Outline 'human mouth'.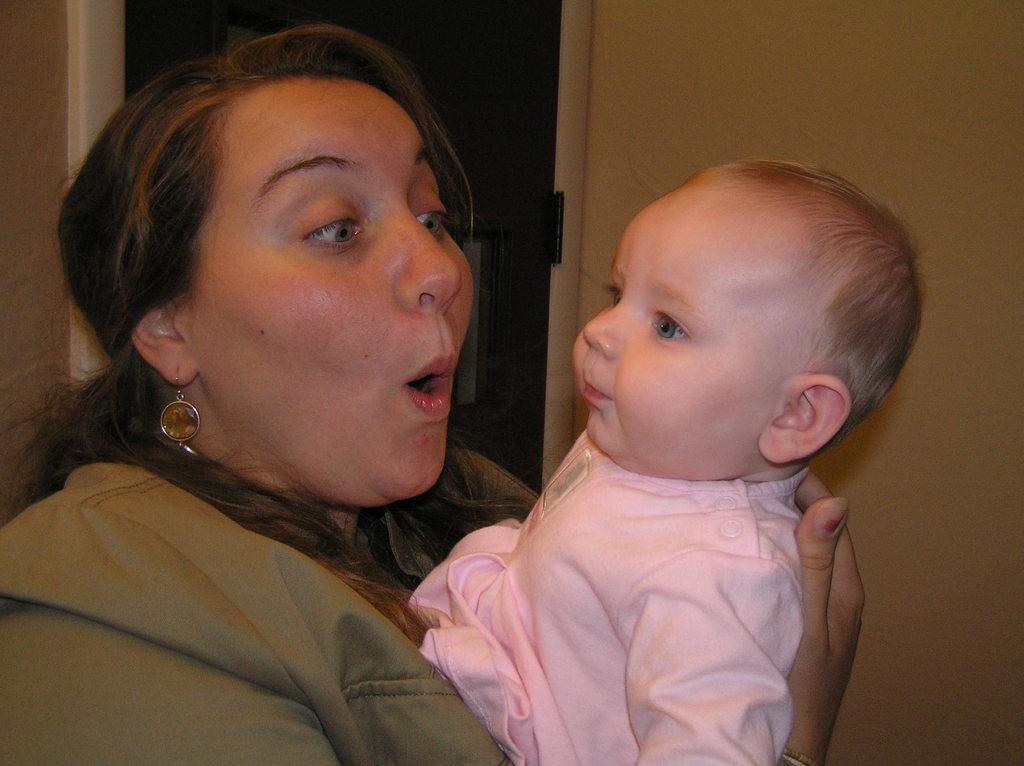
Outline: crop(412, 358, 454, 409).
